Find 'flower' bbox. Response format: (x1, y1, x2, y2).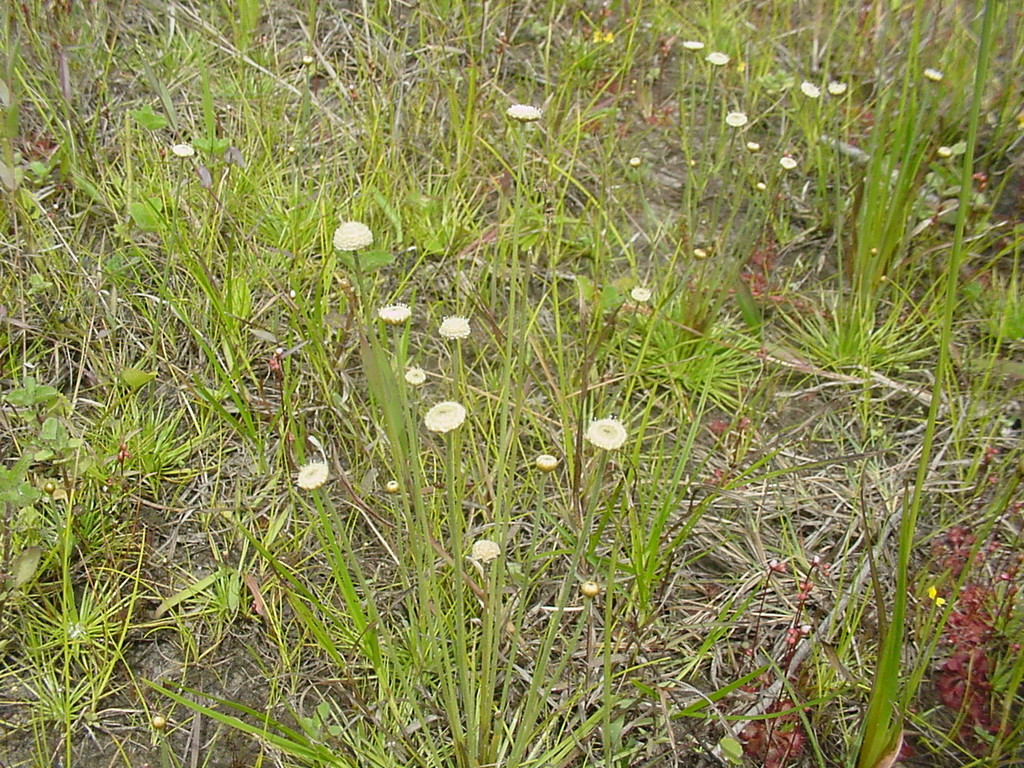
(746, 137, 761, 152).
